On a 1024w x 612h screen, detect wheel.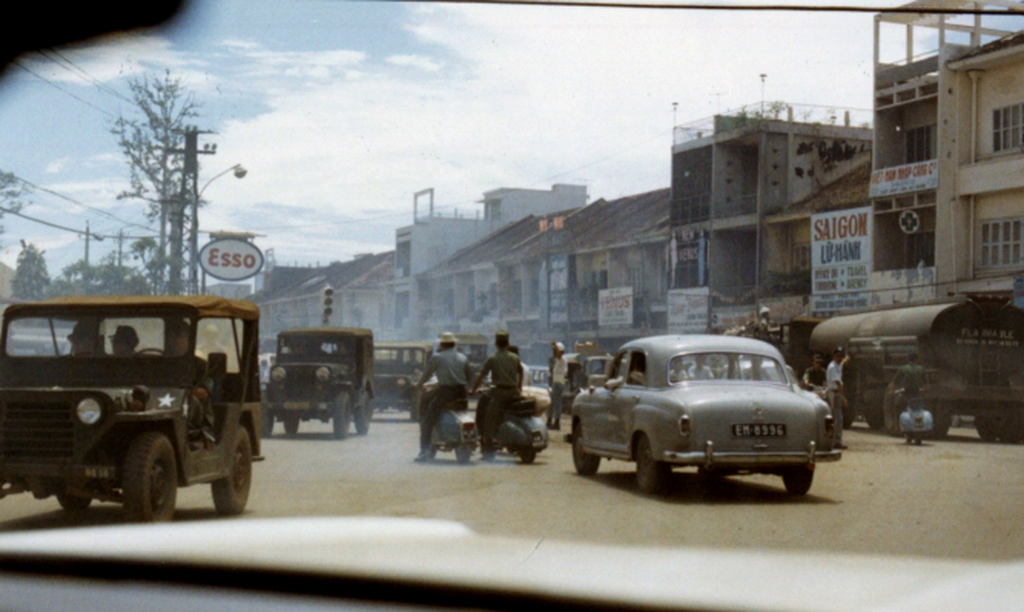
Rect(519, 449, 534, 464).
